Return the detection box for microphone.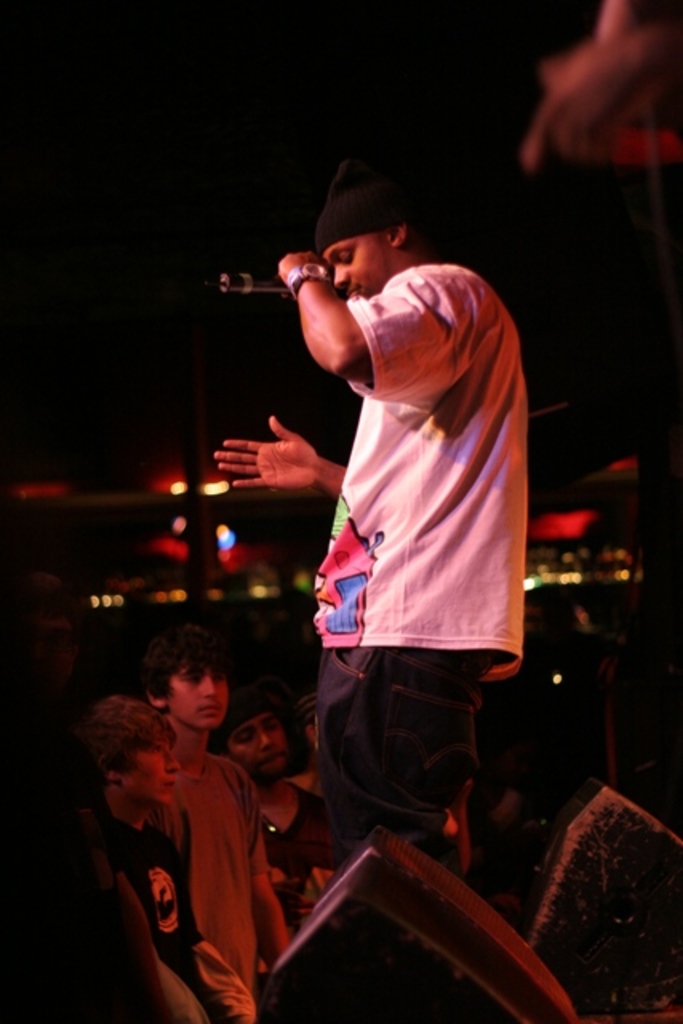
245:234:355:290.
